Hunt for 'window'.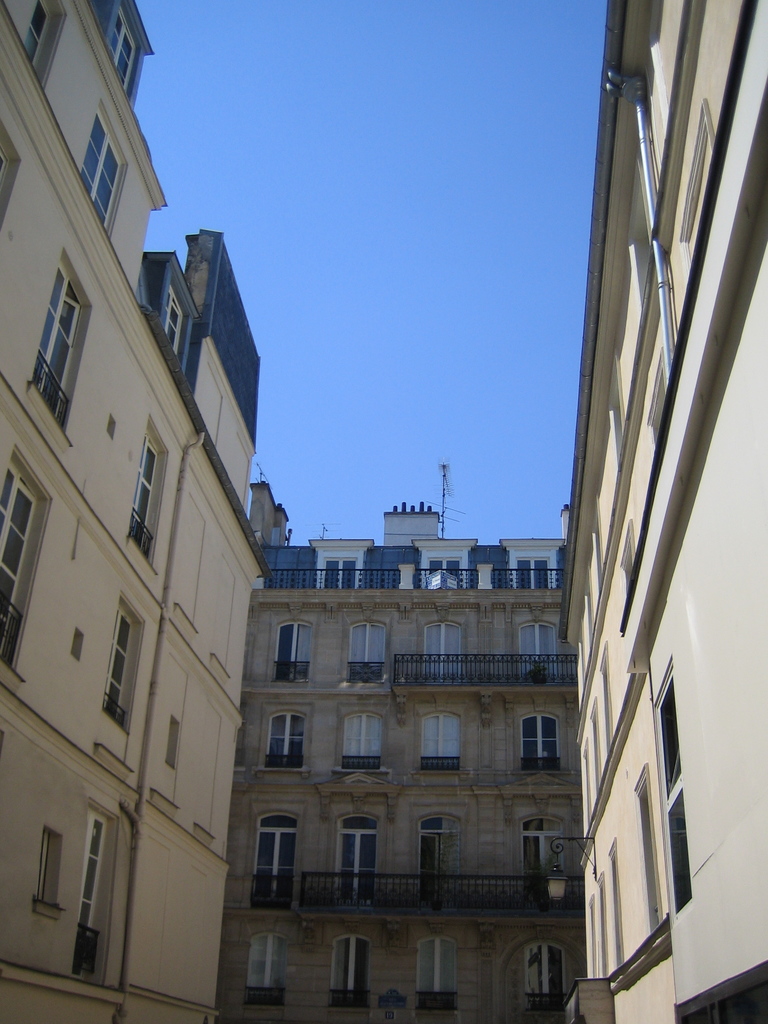
Hunted down at BBox(25, 245, 95, 443).
